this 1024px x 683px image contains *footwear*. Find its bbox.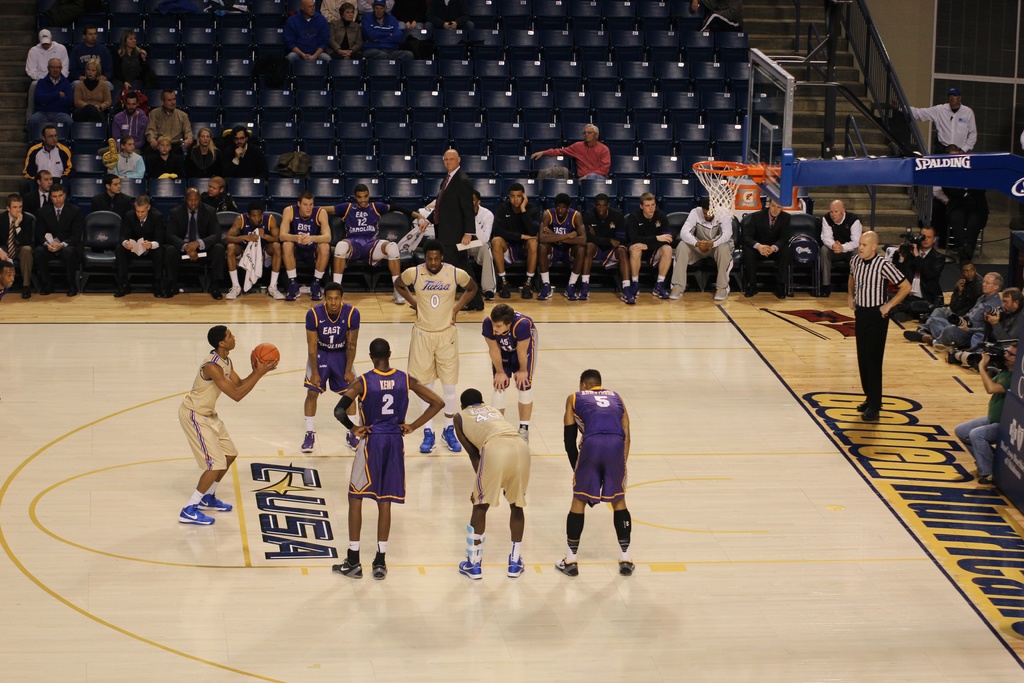
Rect(616, 555, 636, 577).
